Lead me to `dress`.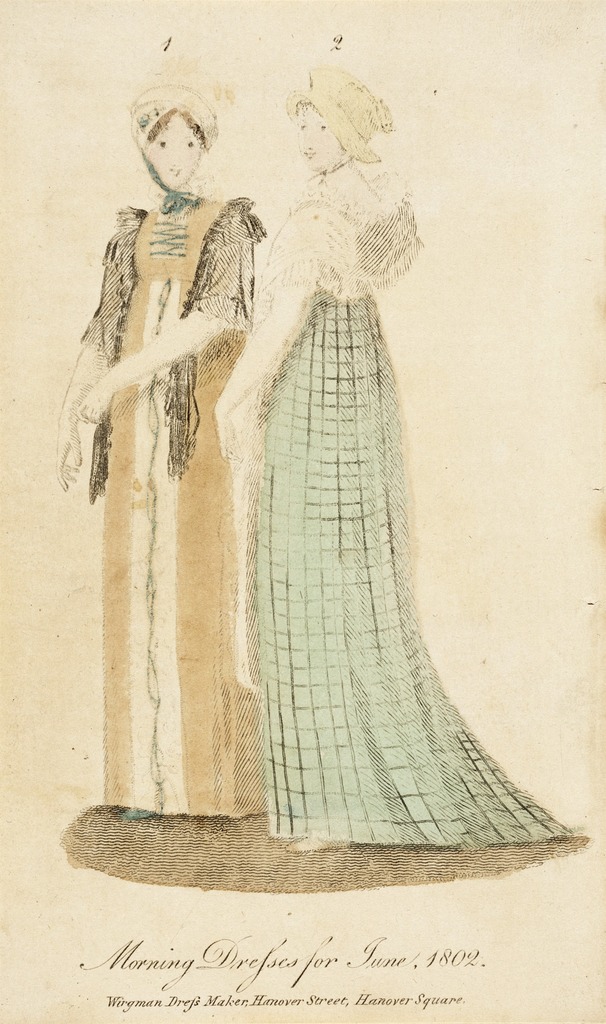
Lead to detection(253, 190, 570, 853).
